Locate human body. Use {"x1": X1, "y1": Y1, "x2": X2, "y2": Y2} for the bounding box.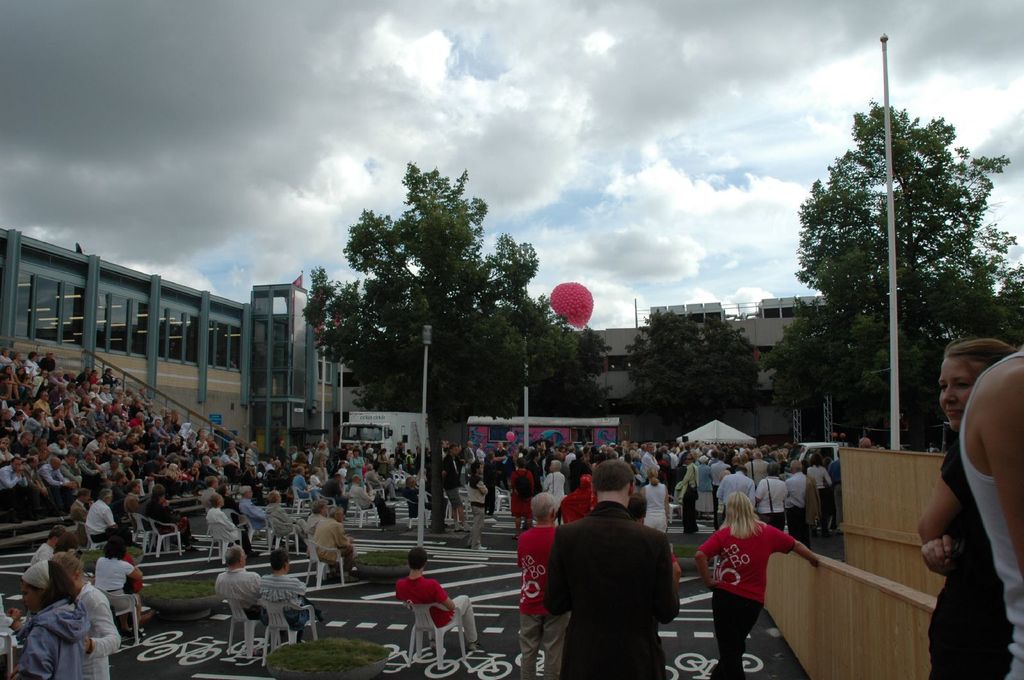
{"x1": 510, "y1": 456, "x2": 536, "y2": 539}.
